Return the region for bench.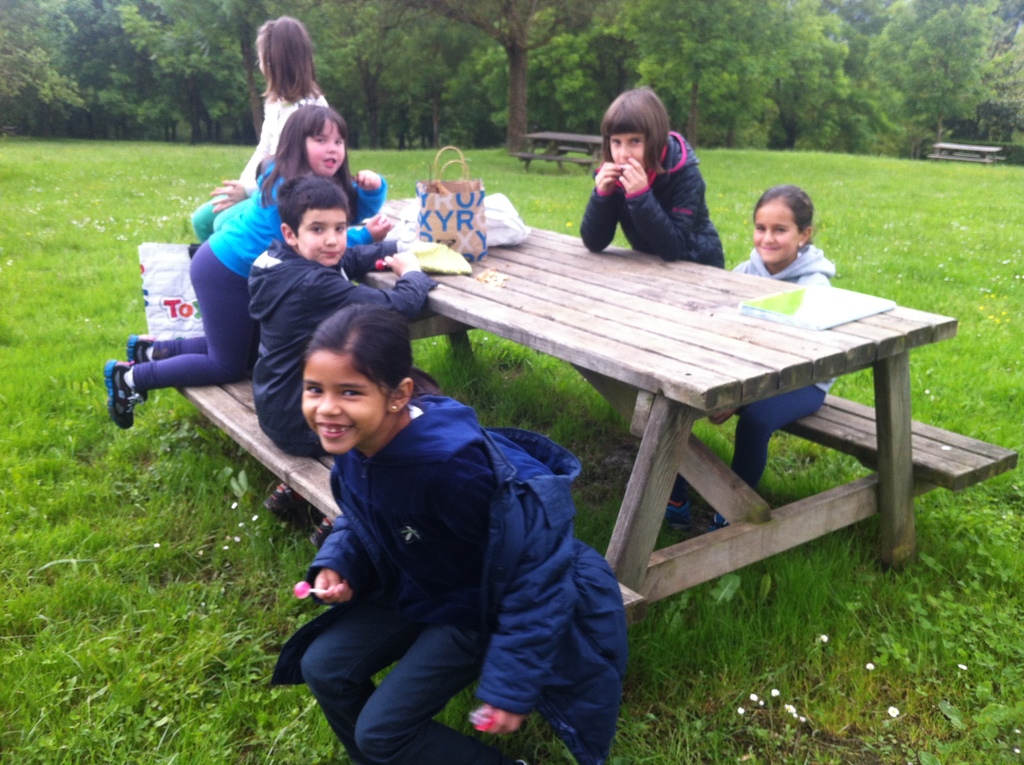
locate(178, 223, 1021, 627).
